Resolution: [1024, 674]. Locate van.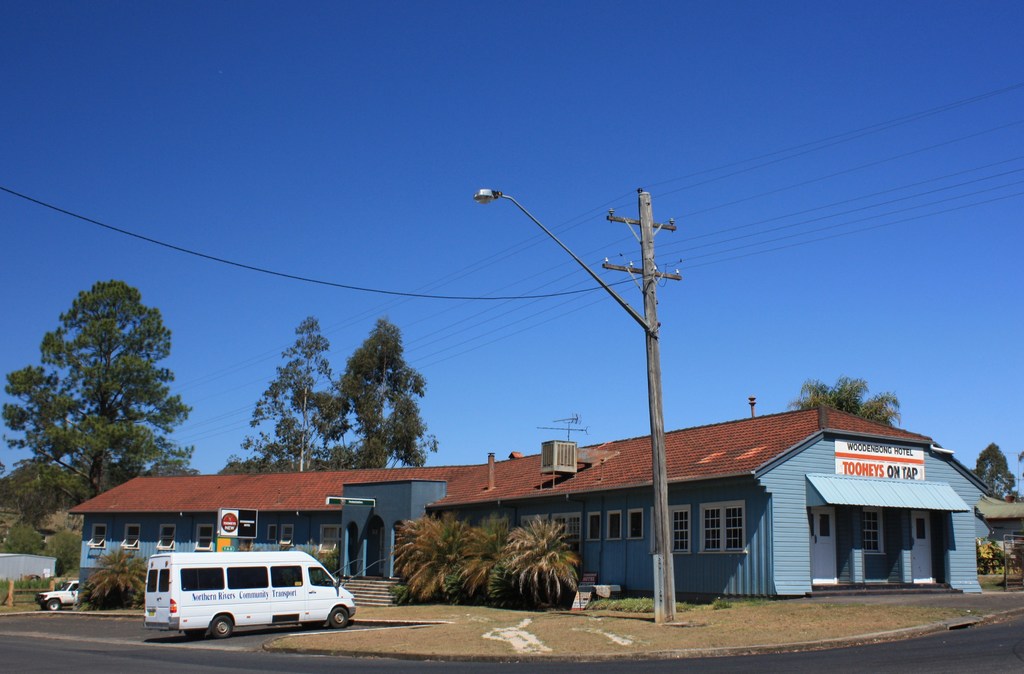
140 548 355 639.
